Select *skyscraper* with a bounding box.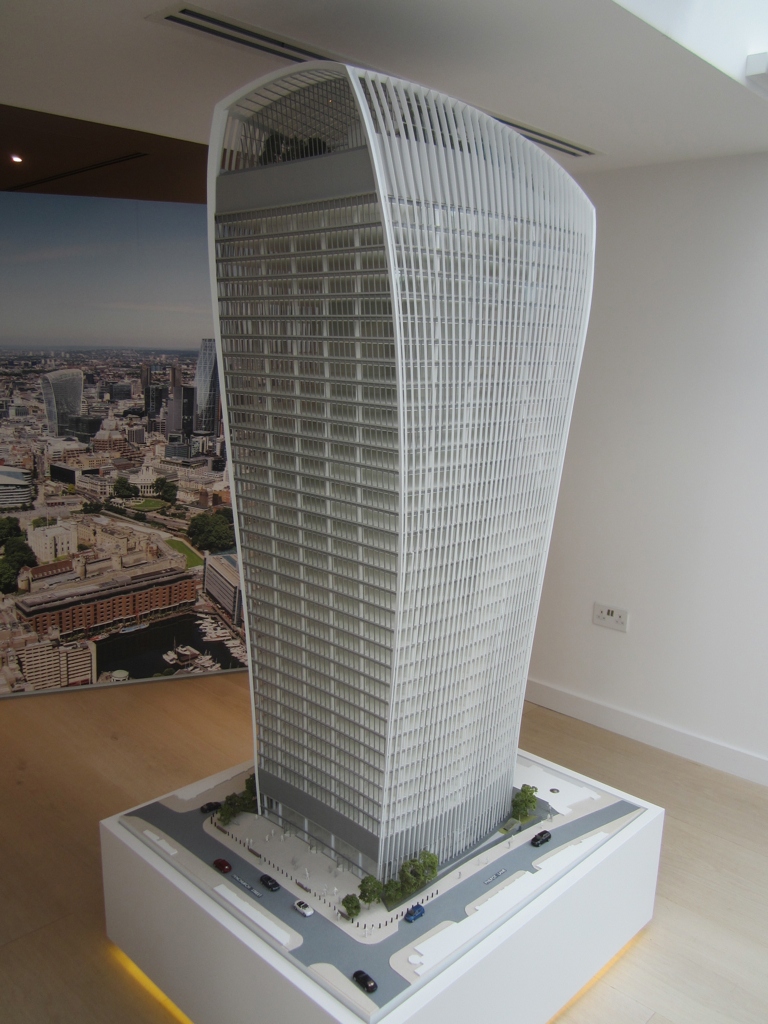
box=[180, 37, 613, 949].
